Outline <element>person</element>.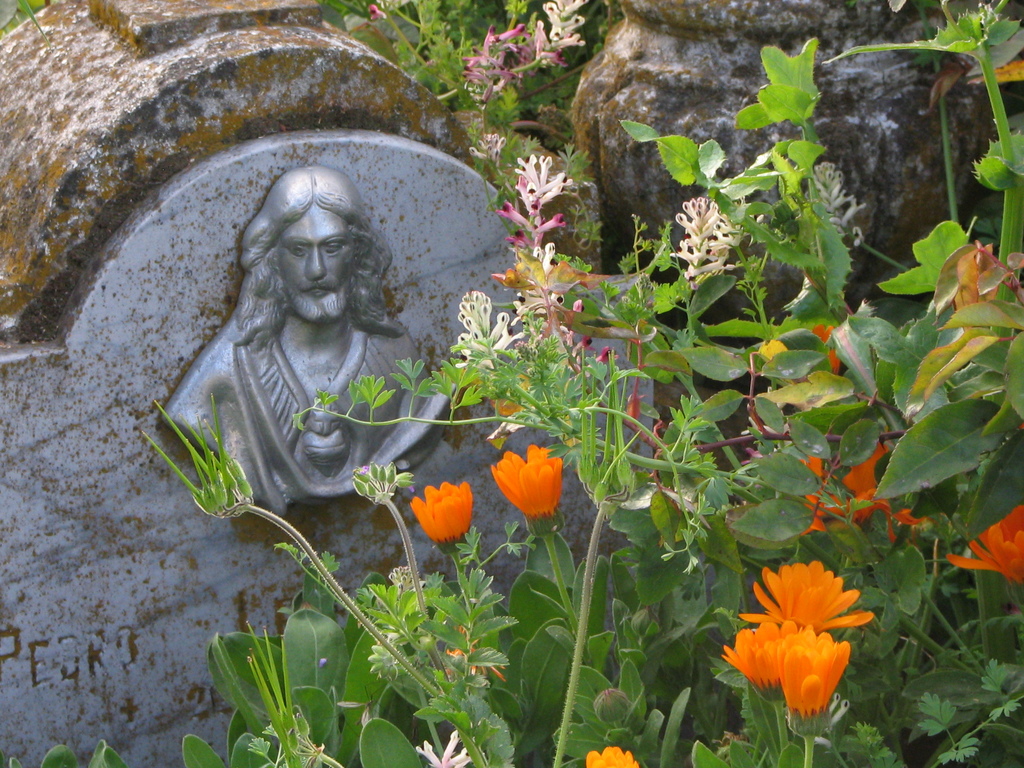
Outline: box(179, 281, 404, 545).
